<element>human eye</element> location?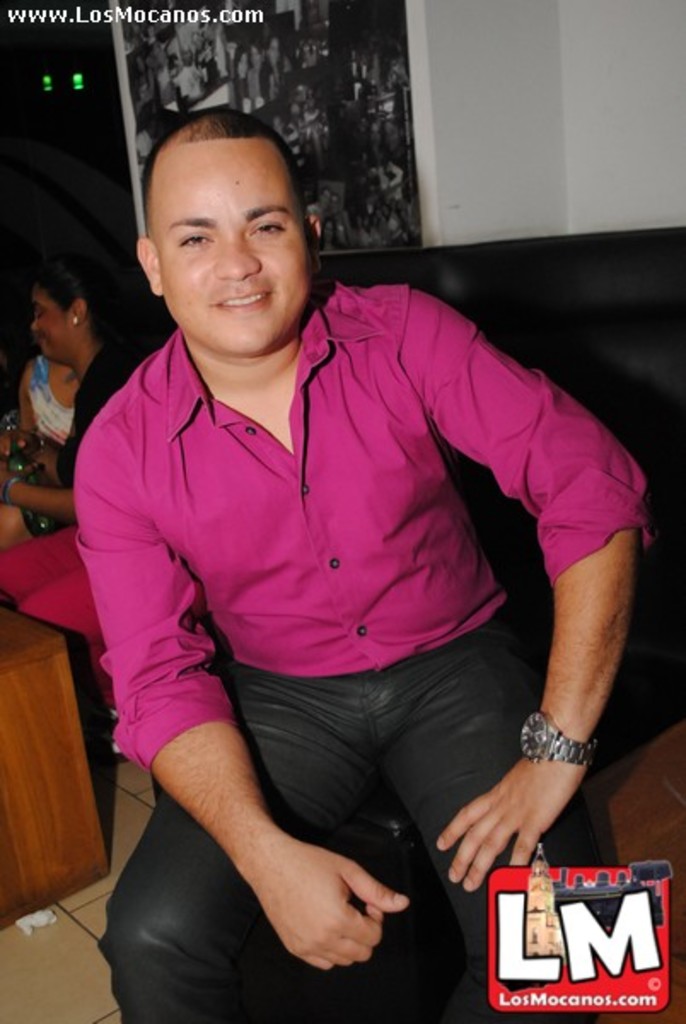
164/225/210/253
